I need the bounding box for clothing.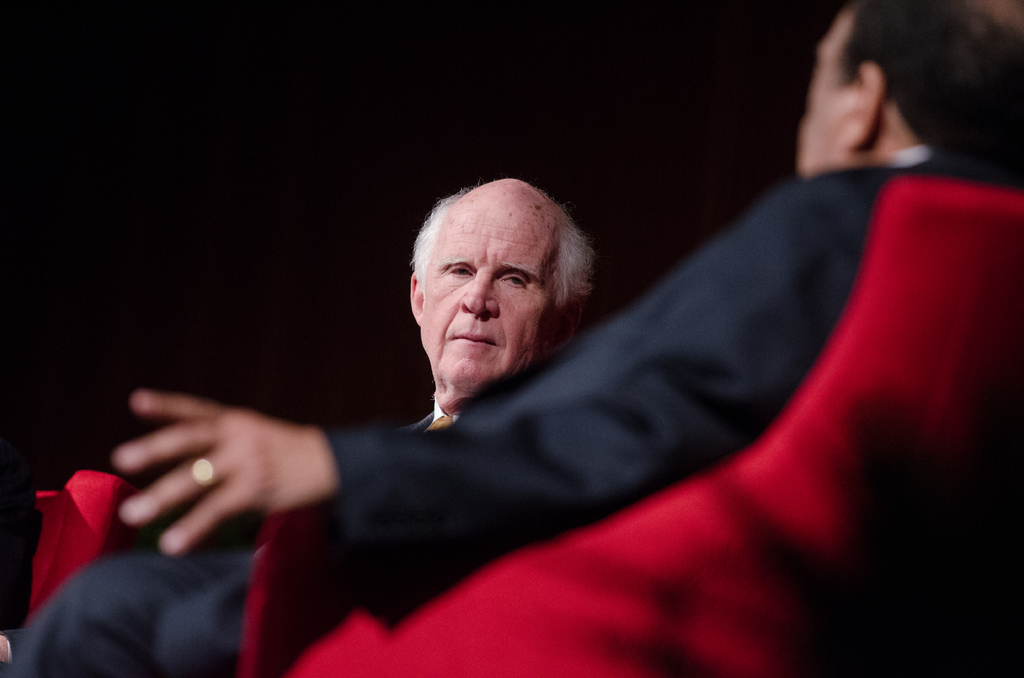
Here it is: select_region(138, 120, 979, 677).
